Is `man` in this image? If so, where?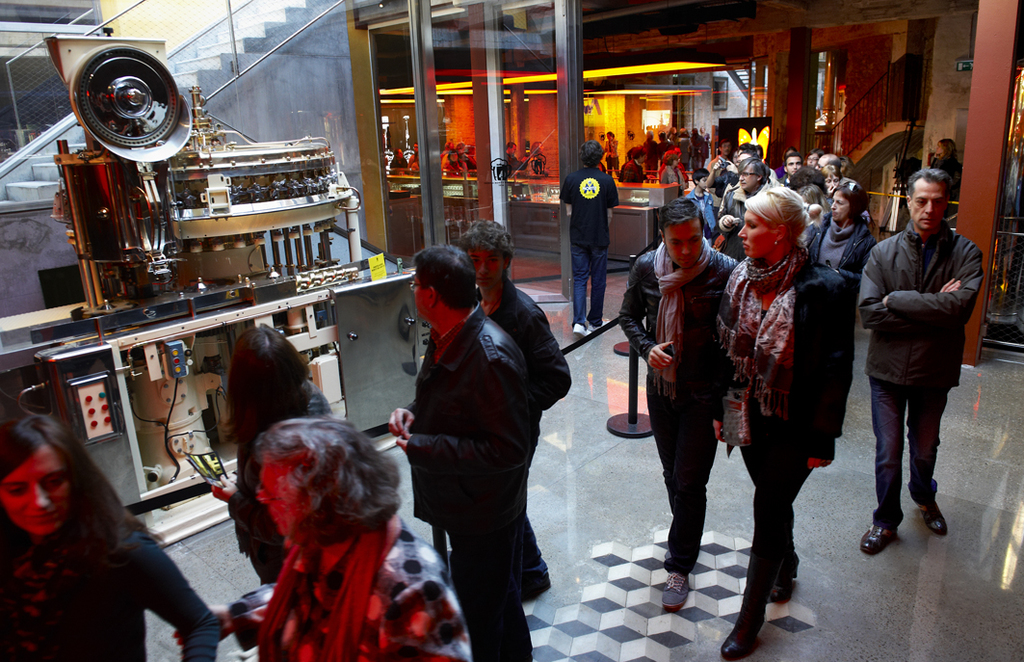
Yes, at 809 154 850 186.
